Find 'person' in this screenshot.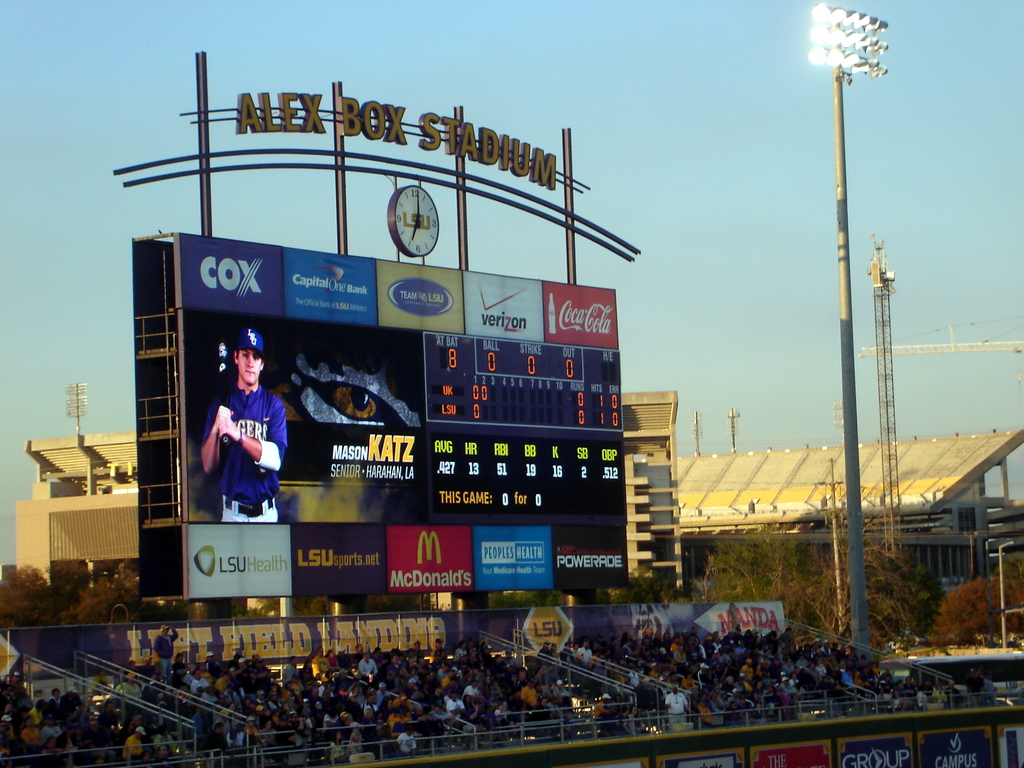
The bounding box for 'person' is bbox=[188, 334, 289, 579].
